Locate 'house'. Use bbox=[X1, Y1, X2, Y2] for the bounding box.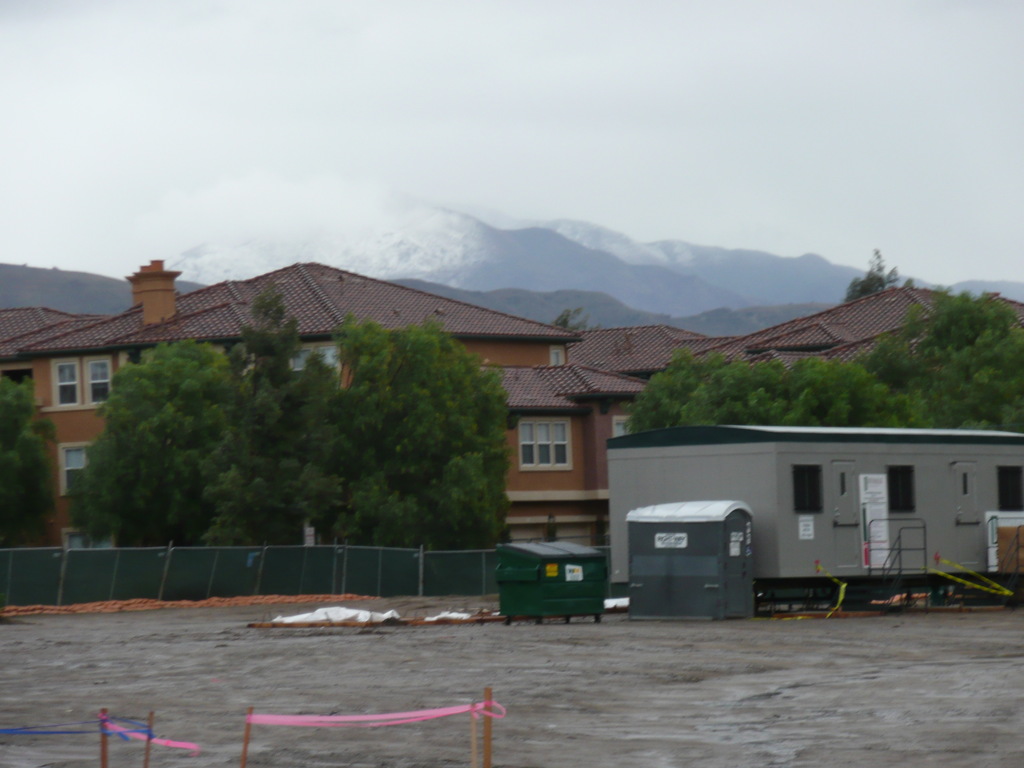
bbox=[558, 396, 1021, 616].
